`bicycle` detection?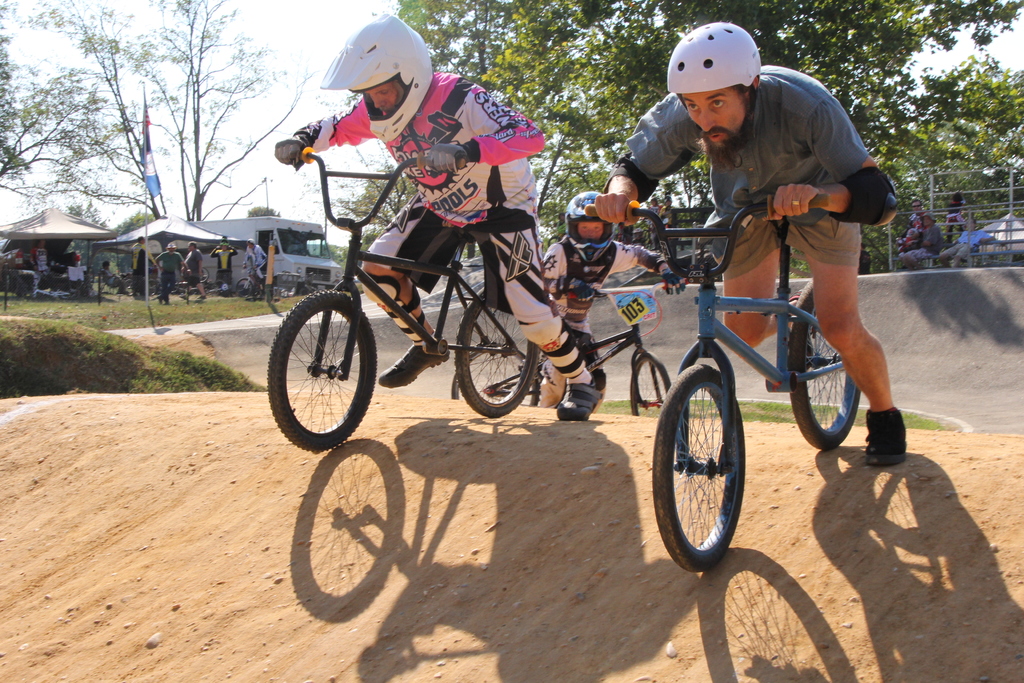
<box>582,210,858,582</box>
